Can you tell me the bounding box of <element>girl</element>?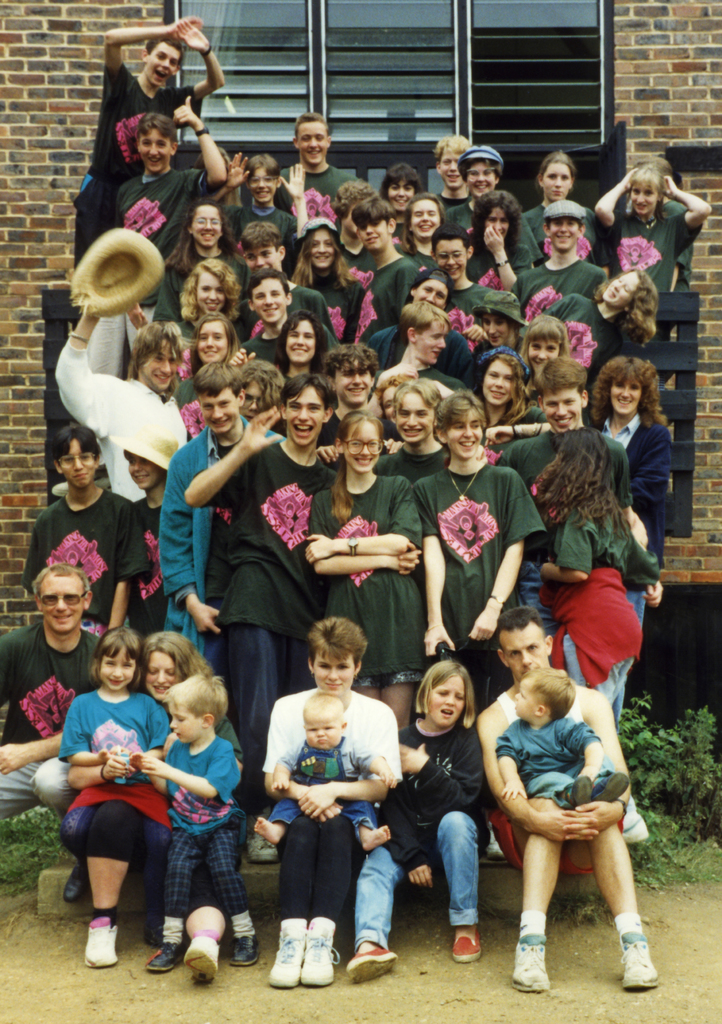
378:380:456:485.
